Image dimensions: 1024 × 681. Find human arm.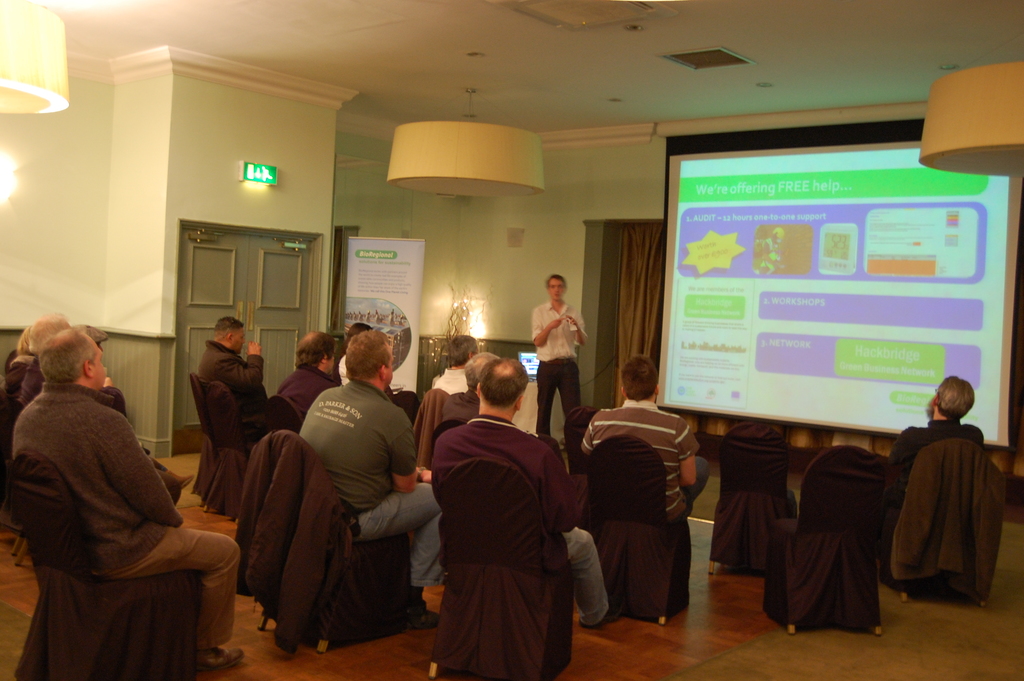
[91, 407, 181, 527].
